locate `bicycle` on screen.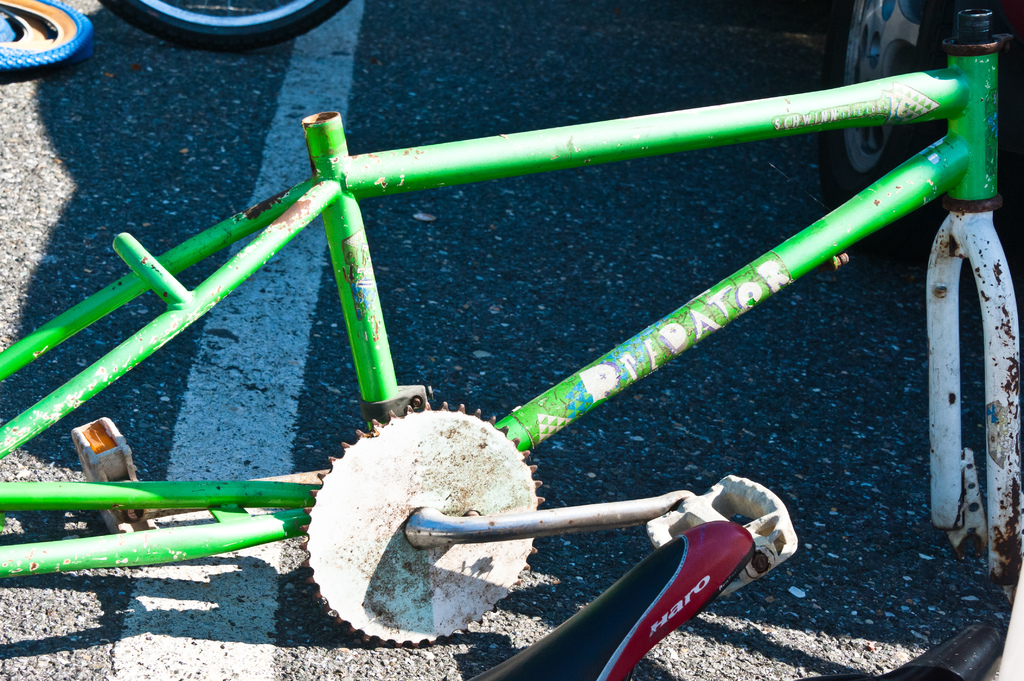
On screen at <box>0,0,1016,679</box>.
